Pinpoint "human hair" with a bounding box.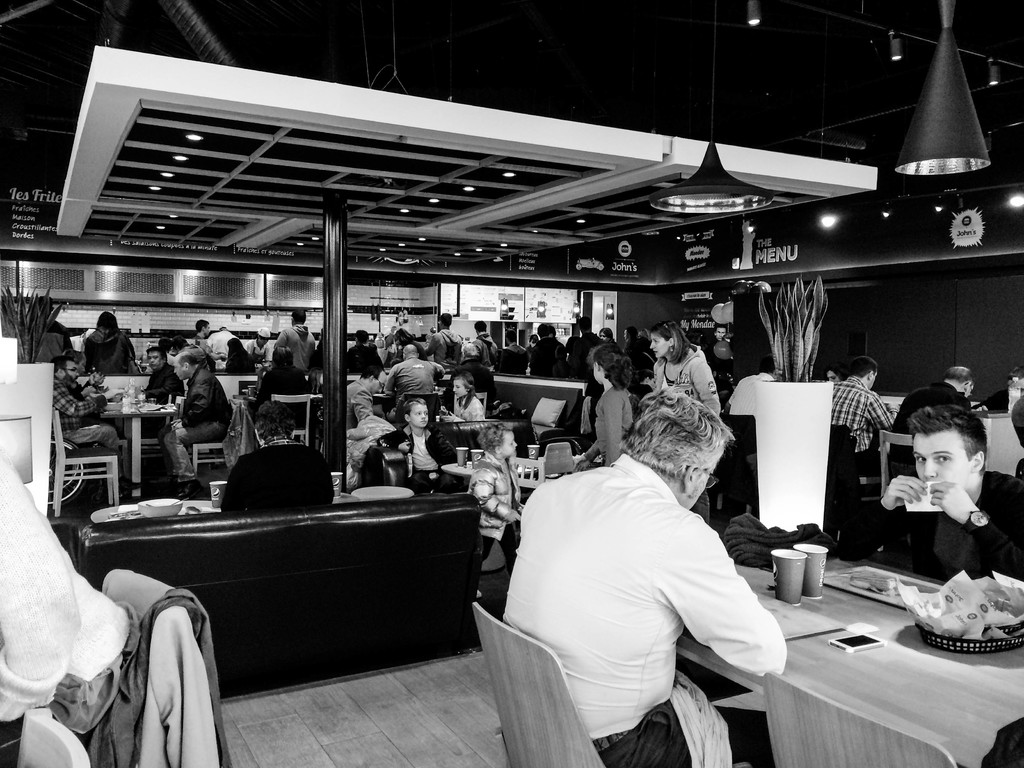
<region>848, 356, 880, 383</region>.
